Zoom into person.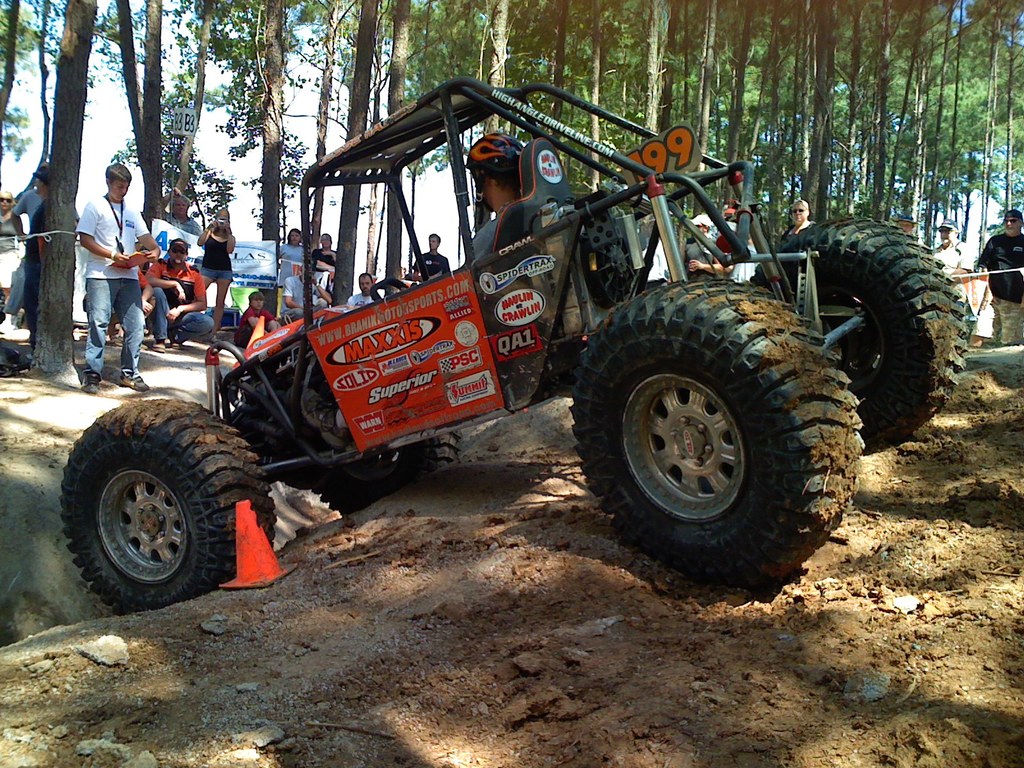
Zoom target: 12 159 51 341.
